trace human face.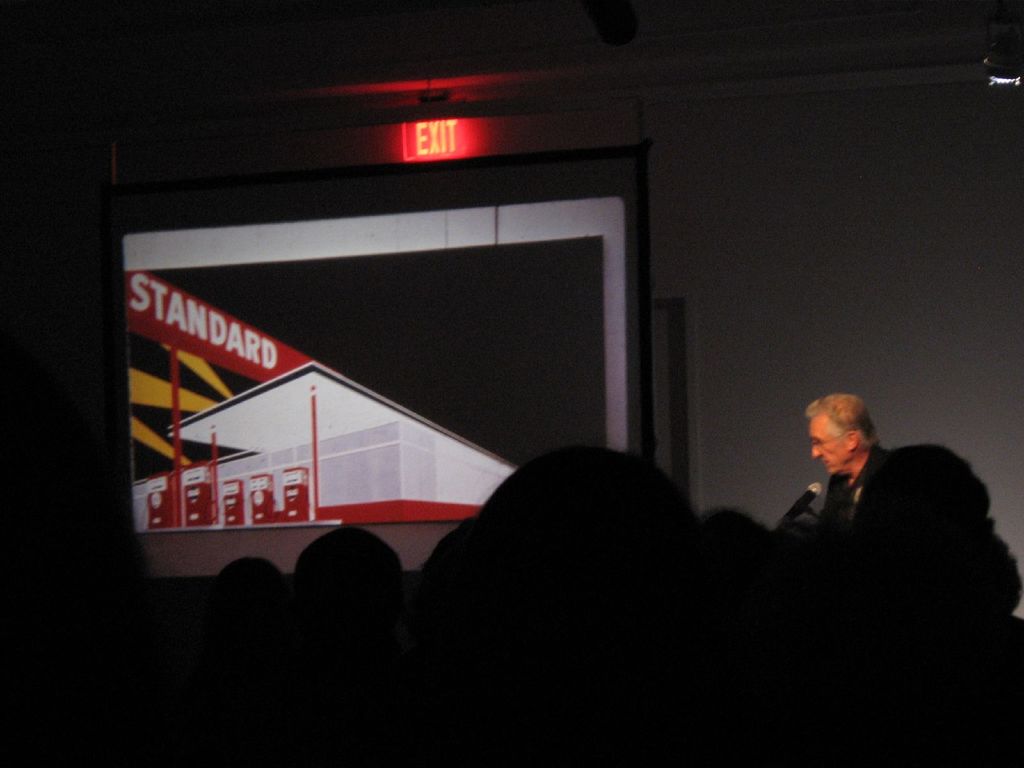
Traced to 810:418:847:477.
